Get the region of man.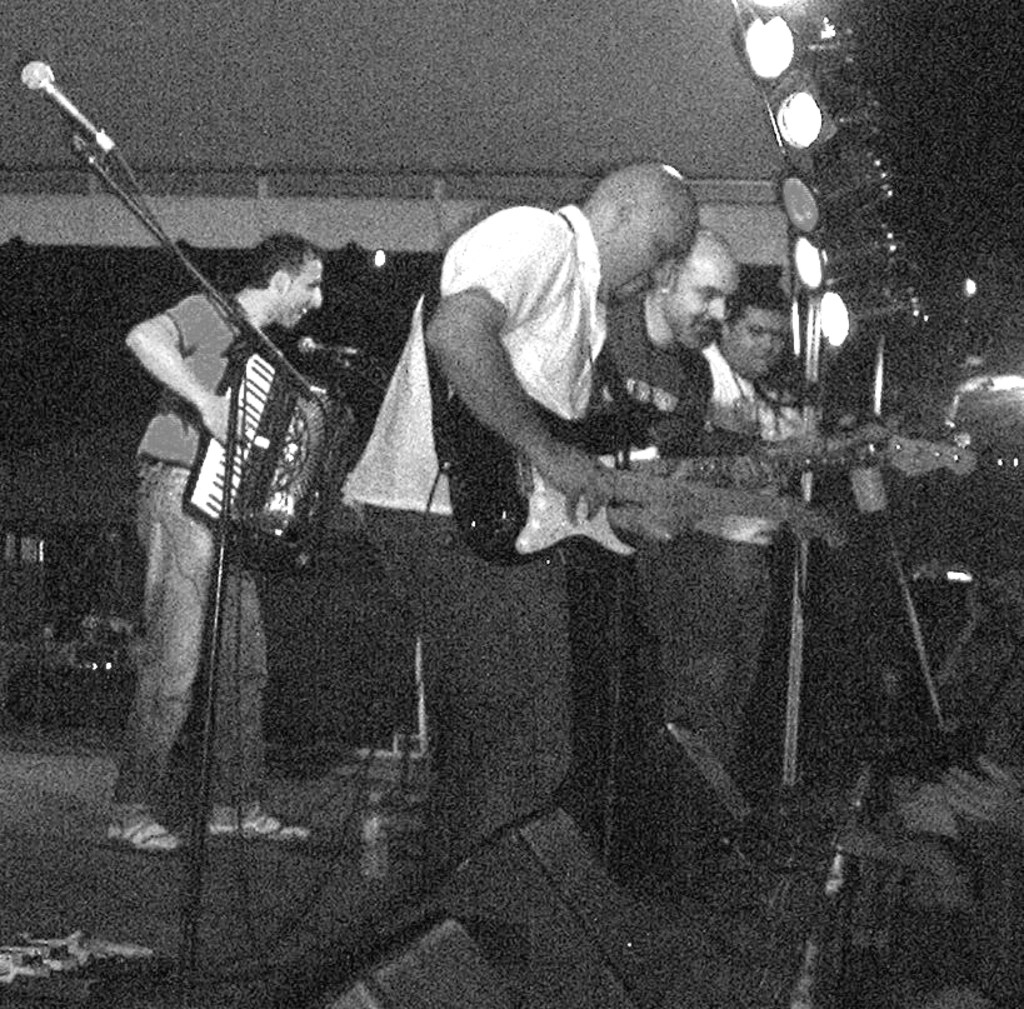
{"x1": 605, "y1": 226, "x2": 740, "y2": 456}.
